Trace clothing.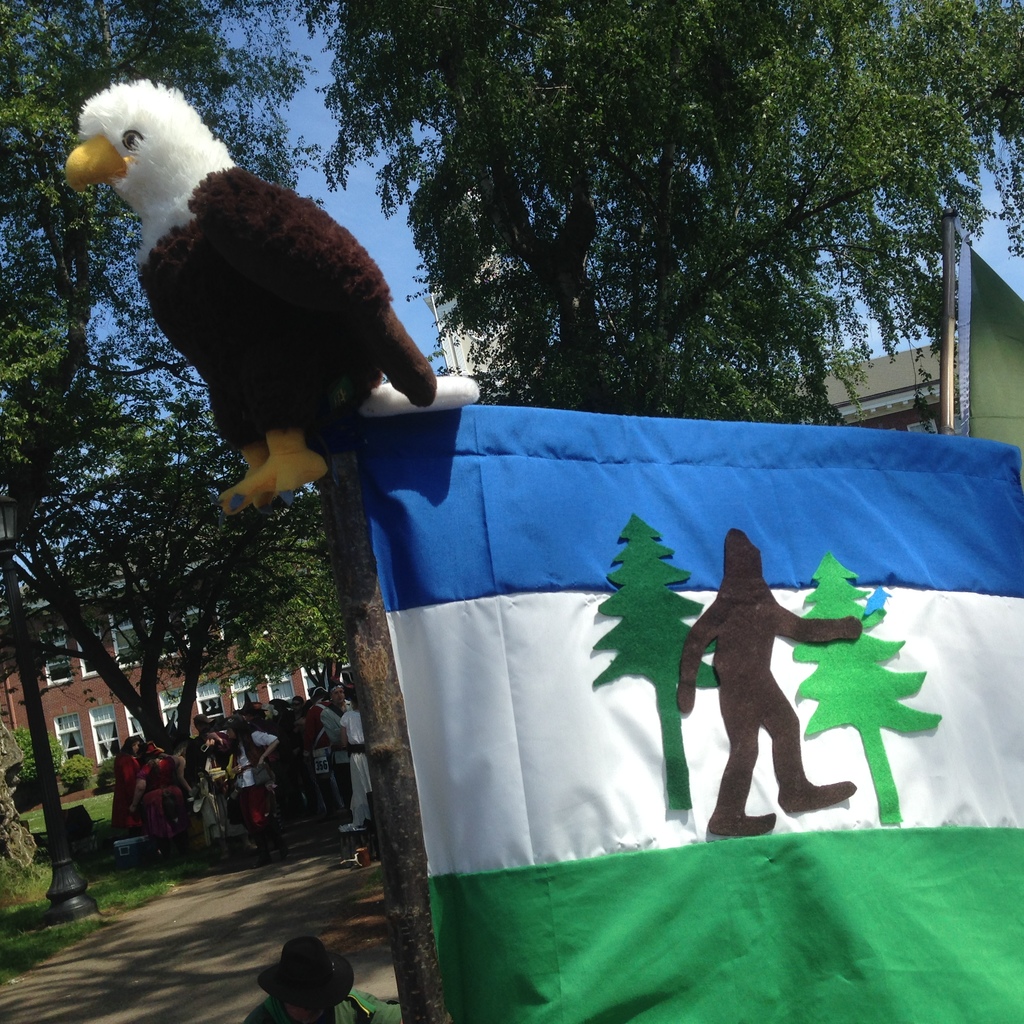
Traced to [x1=317, y1=710, x2=353, y2=820].
